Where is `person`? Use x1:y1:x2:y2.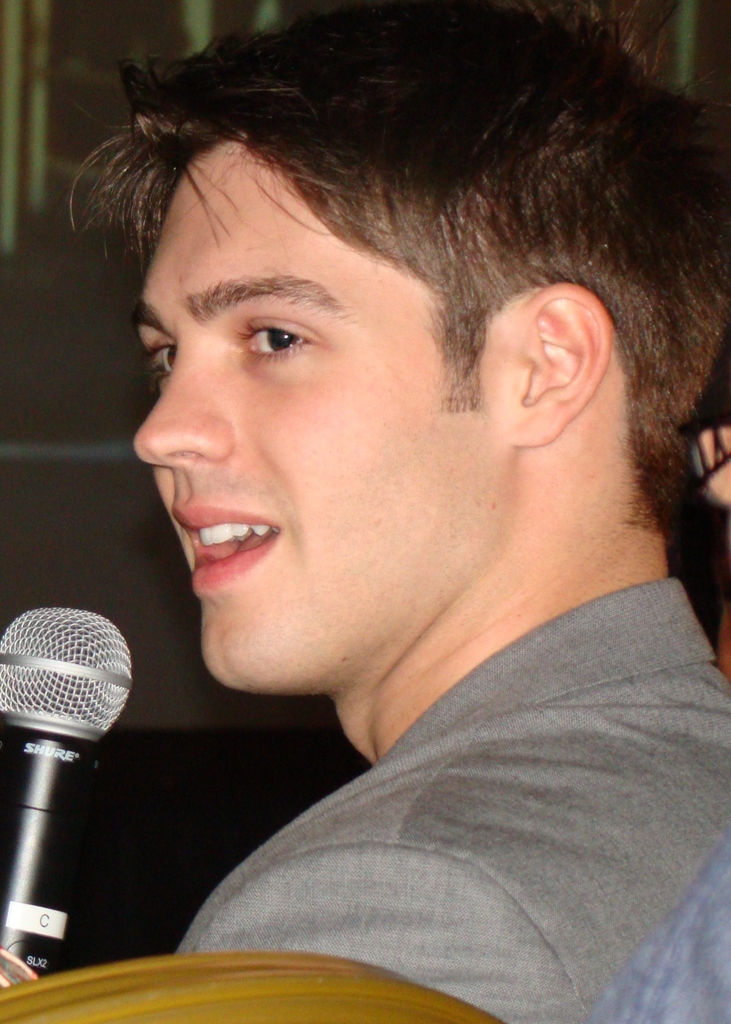
40:9:700:1004.
